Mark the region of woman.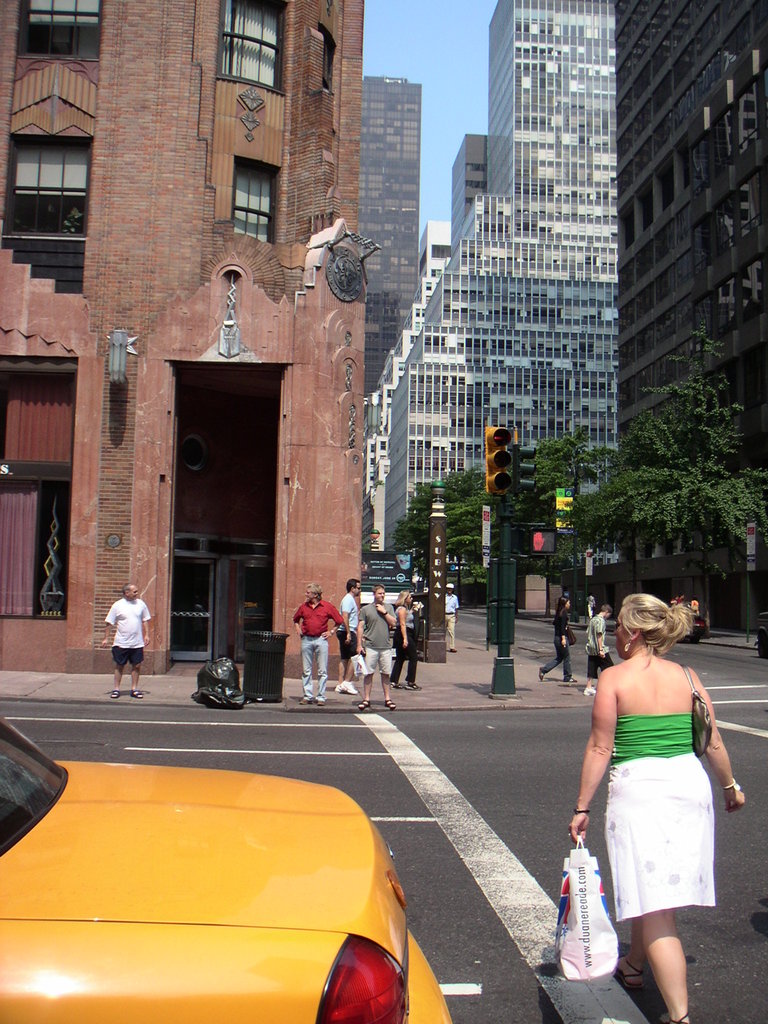
Region: {"x1": 689, "y1": 594, "x2": 703, "y2": 615}.
